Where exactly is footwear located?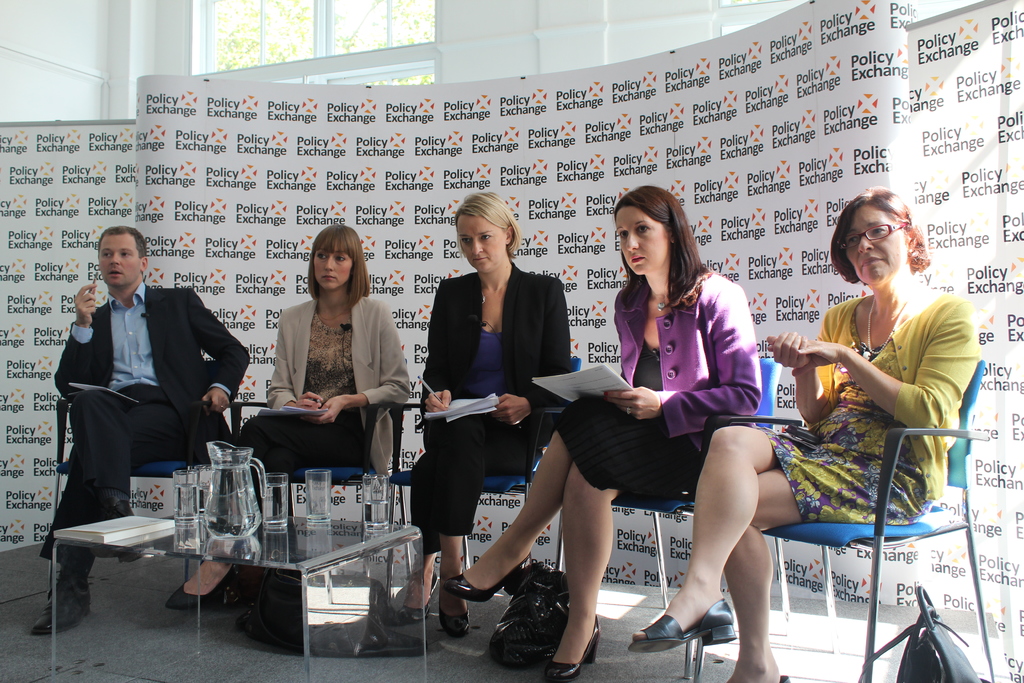
Its bounding box is (165,566,236,611).
